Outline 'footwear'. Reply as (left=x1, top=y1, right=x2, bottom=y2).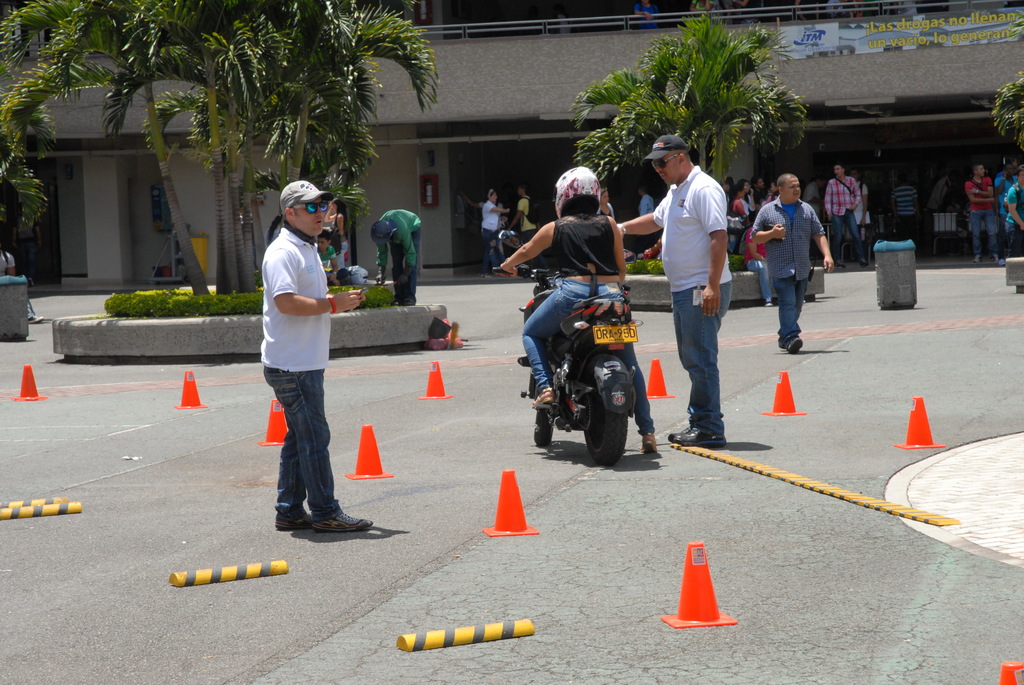
(left=766, top=301, right=772, bottom=309).
